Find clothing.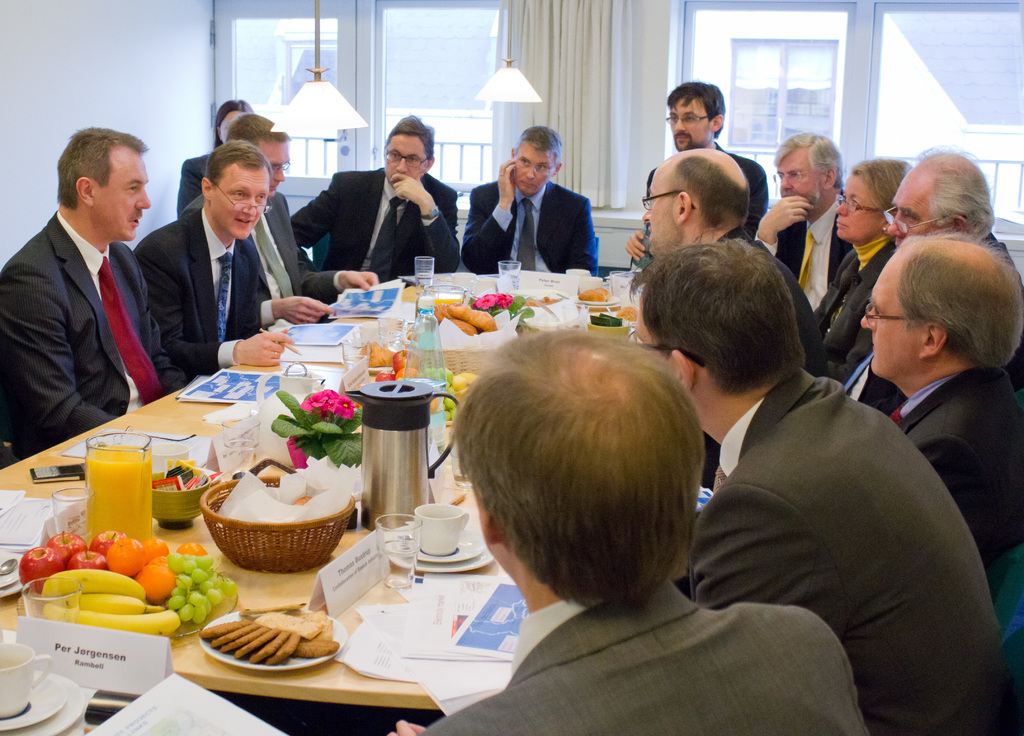
449/179/598/268.
